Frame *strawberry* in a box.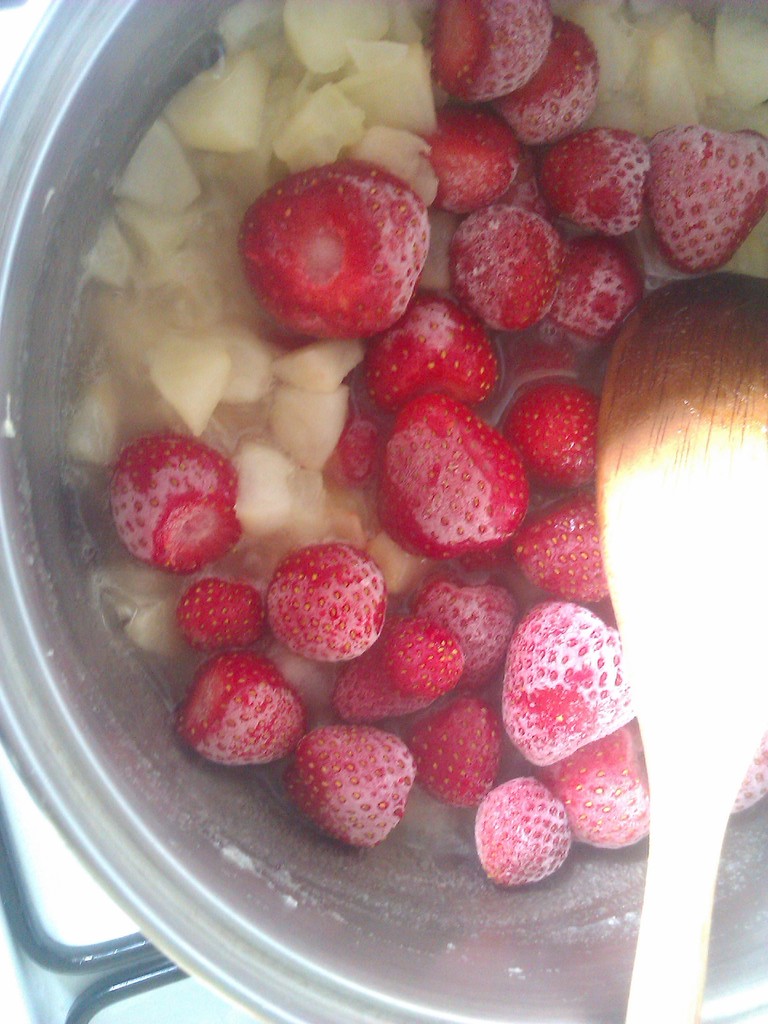
<box>103,435,250,580</box>.
